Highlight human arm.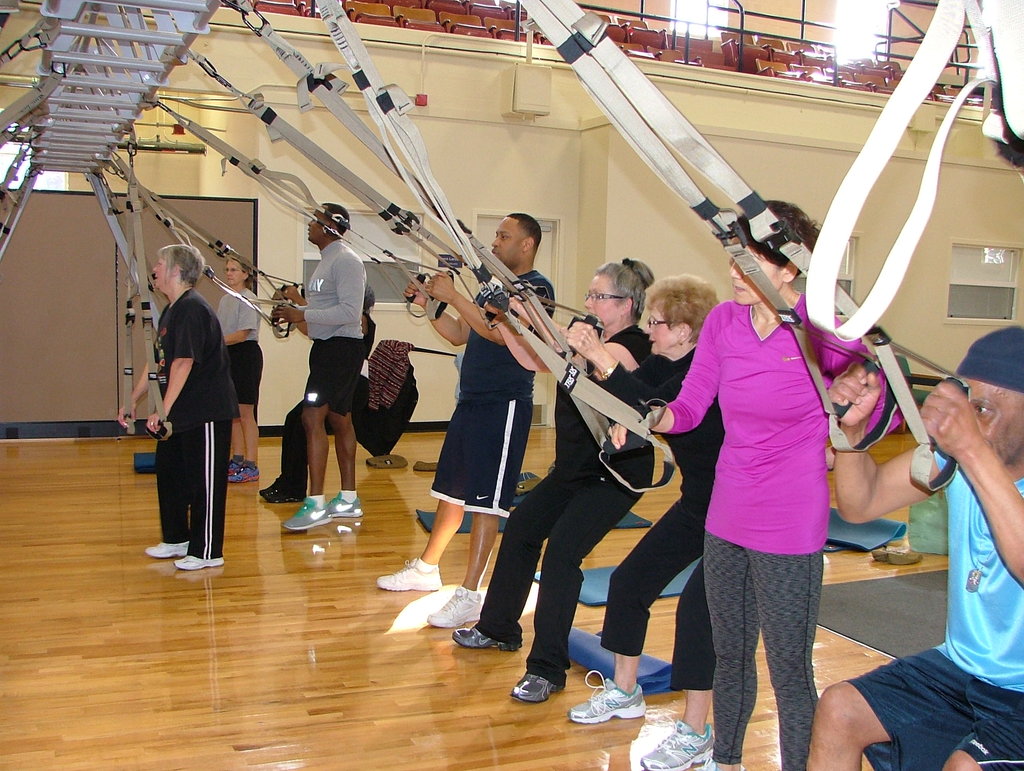
Highlighted region: (614,336,689,412).
